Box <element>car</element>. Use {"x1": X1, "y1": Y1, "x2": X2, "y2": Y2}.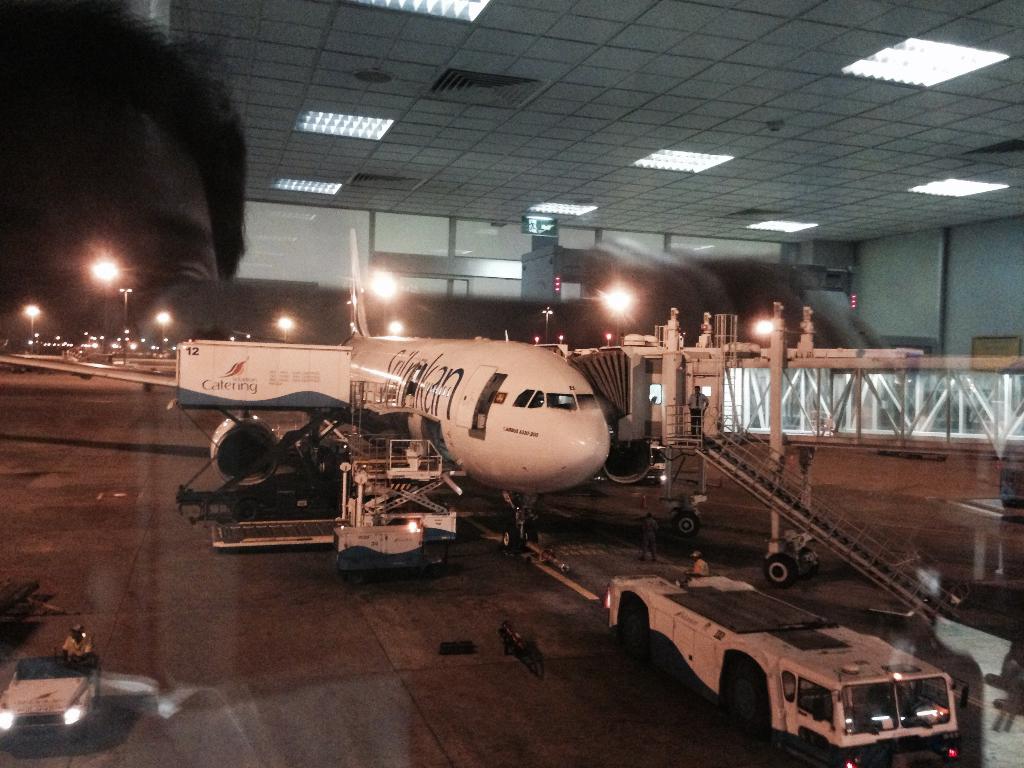
{"x1": 0, "y1": 650, "x2": 102, "y2": 749}.
